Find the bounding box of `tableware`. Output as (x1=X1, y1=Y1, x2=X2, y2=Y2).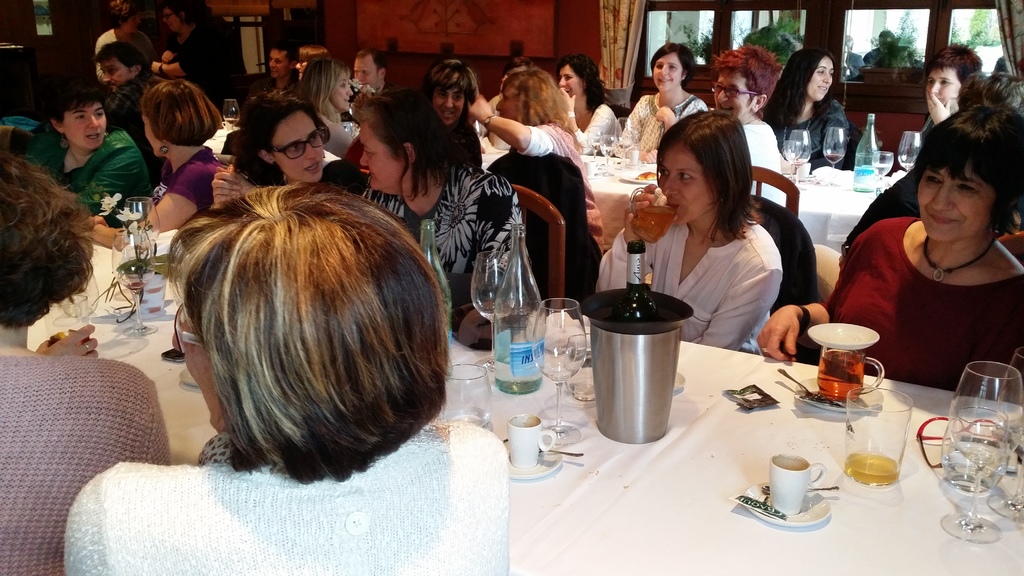
(x1=530, y1=295, x2=586, y2=445).
